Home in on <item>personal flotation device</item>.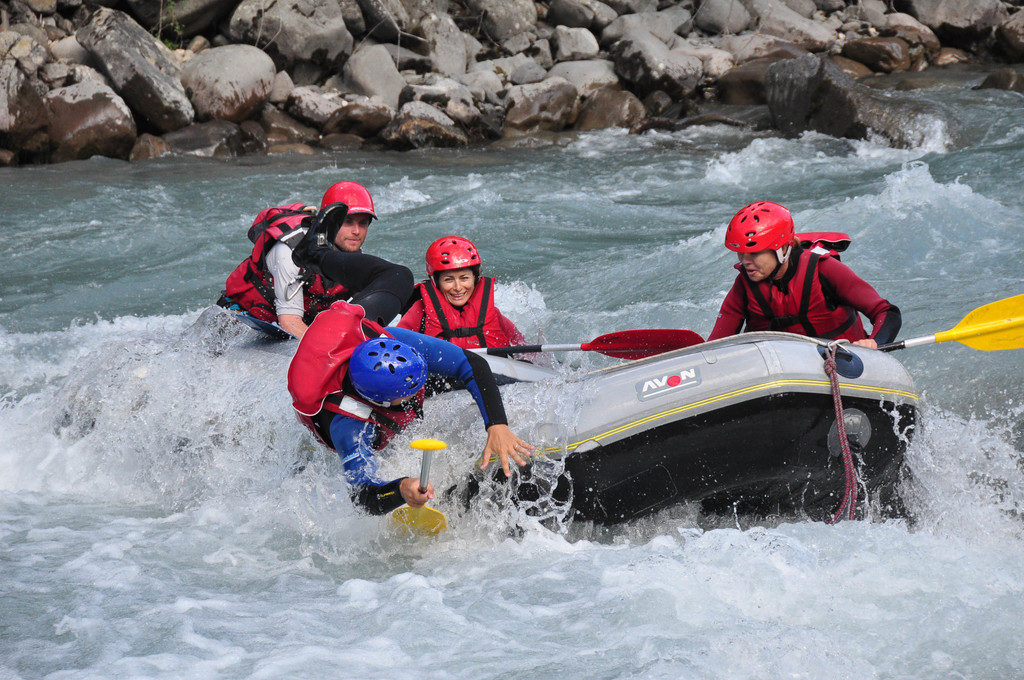
Homed in at select_region(223, 202, 346, 323).
